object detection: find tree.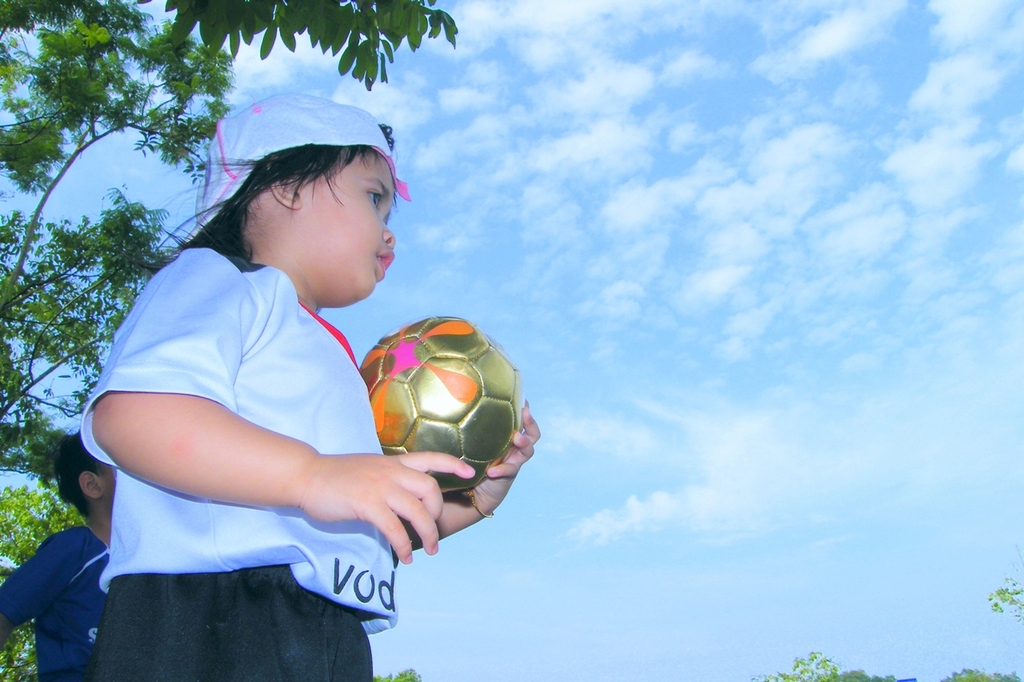
x1=0, y1=1, x2=238, y2=488.
